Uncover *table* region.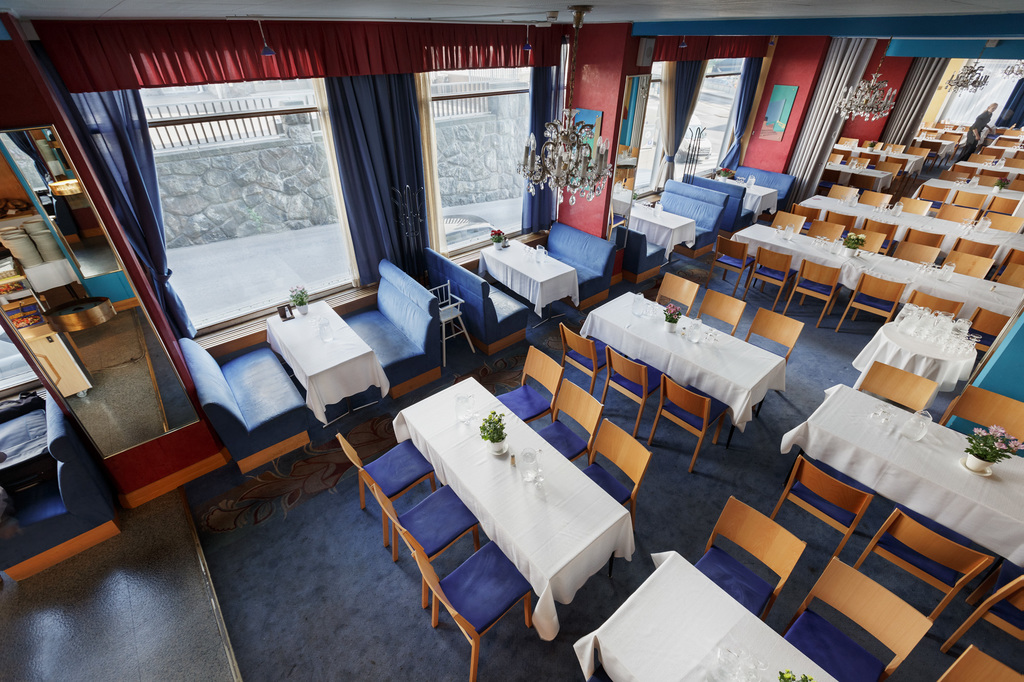
Uncovered: bbox=[634, 201, 696, 260].
